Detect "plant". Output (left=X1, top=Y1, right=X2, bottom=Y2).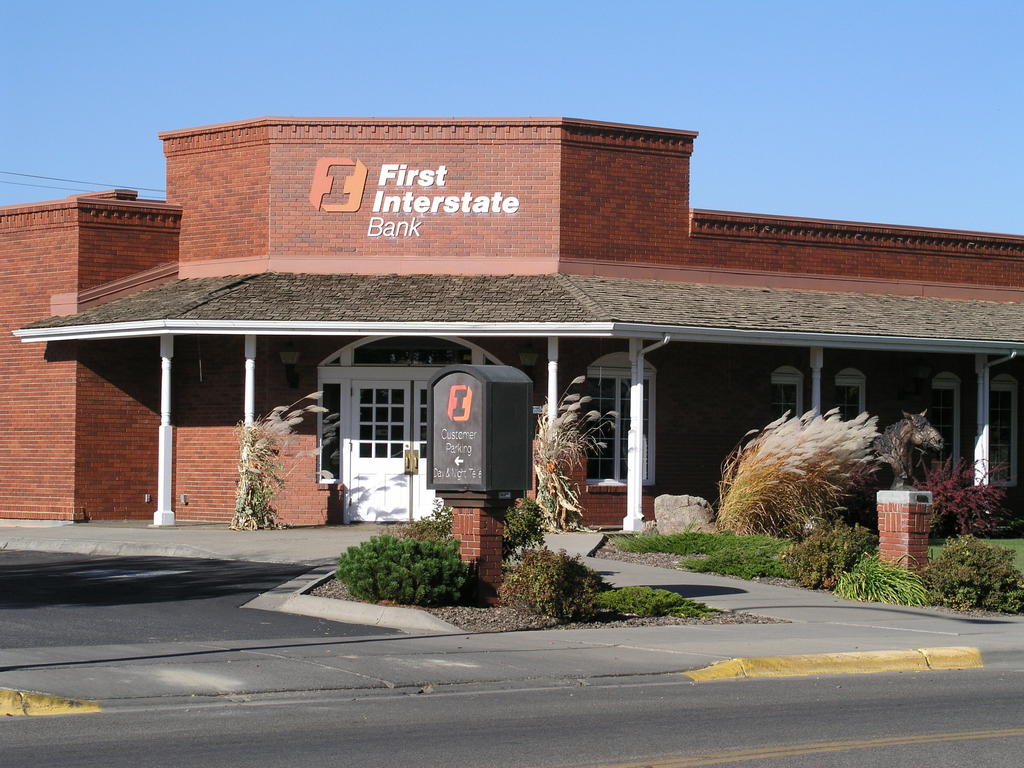
(left=386, top=495, right=457, bottom=530).
